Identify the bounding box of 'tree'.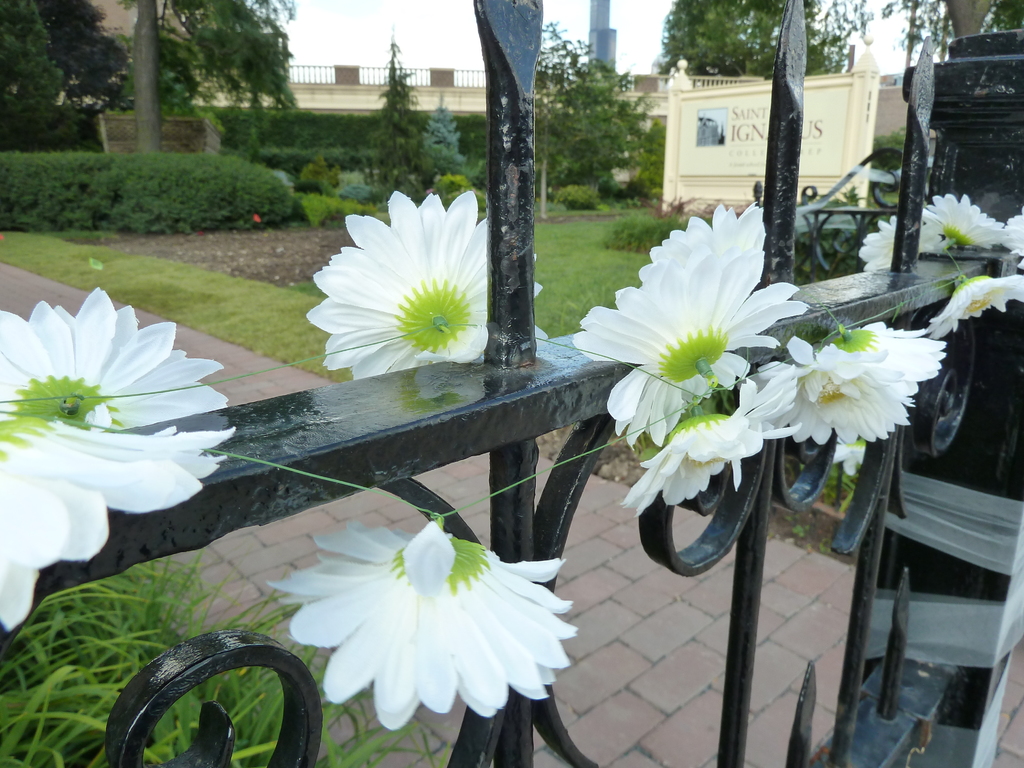
0,0,138,151.
